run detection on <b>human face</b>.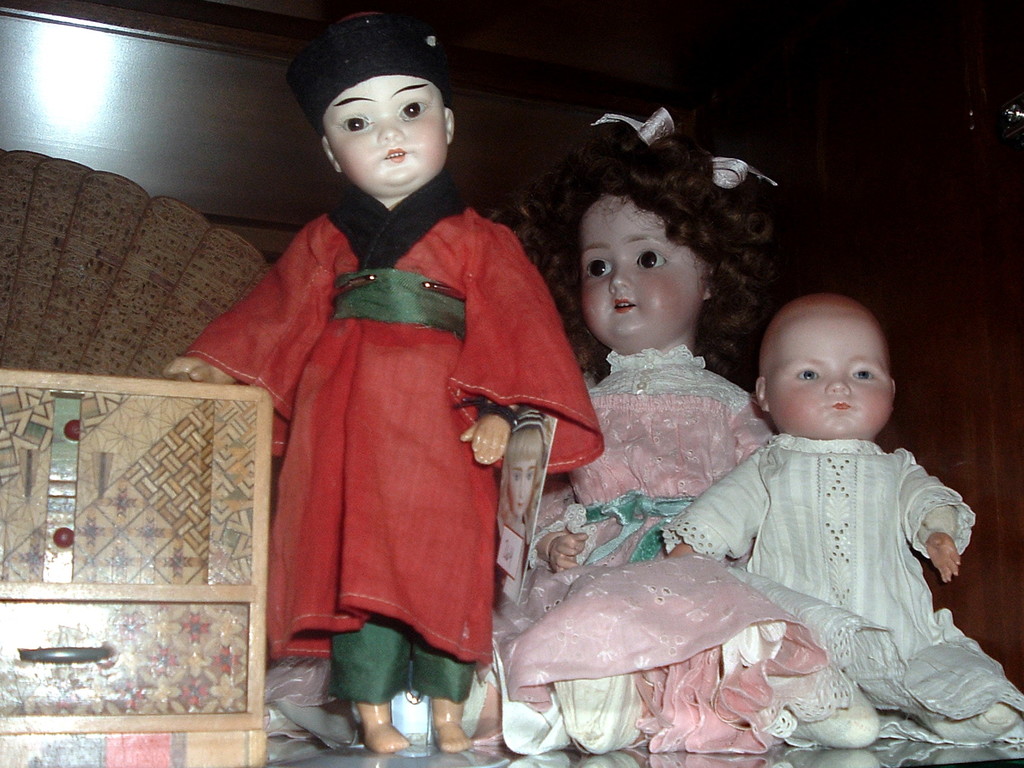
Result: BBox(580, 197, 700, 352).
